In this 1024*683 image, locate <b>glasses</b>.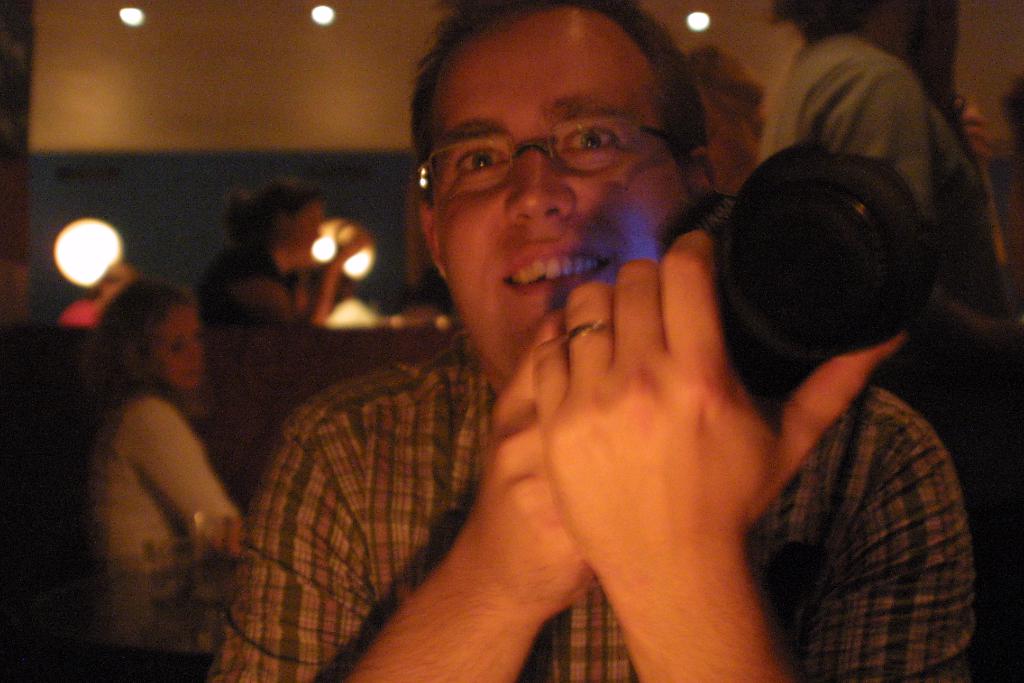
Bounding box: (416, 121, 698, 197).
